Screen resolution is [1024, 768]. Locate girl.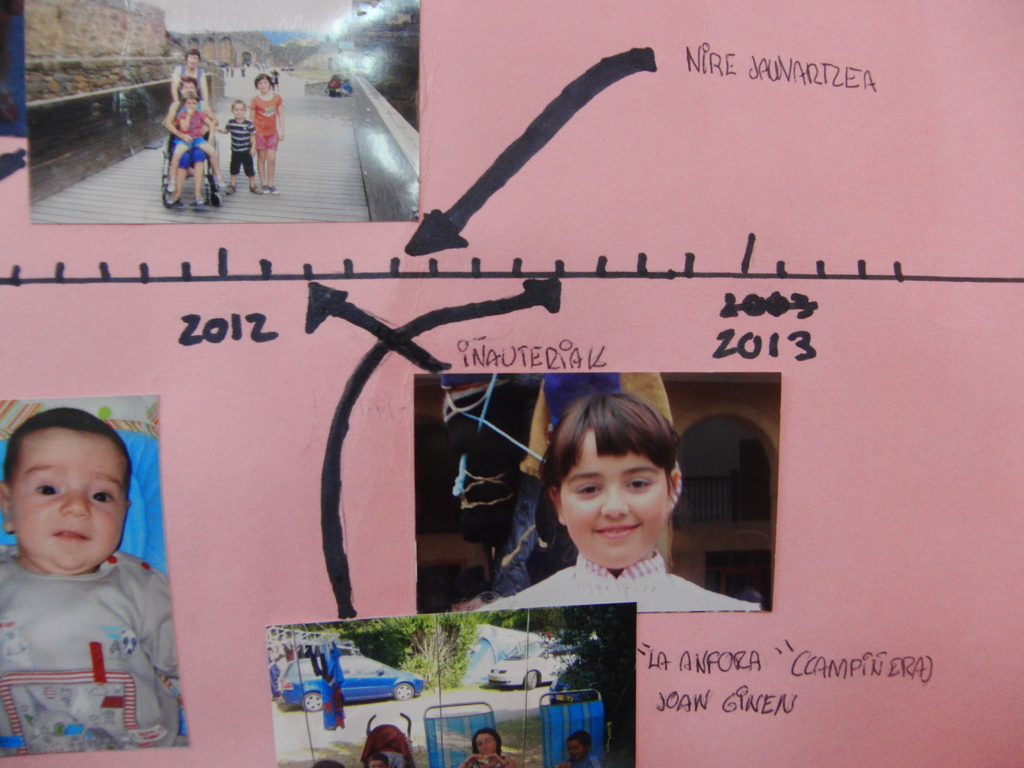
bbox(463, 726, 510, 767).
